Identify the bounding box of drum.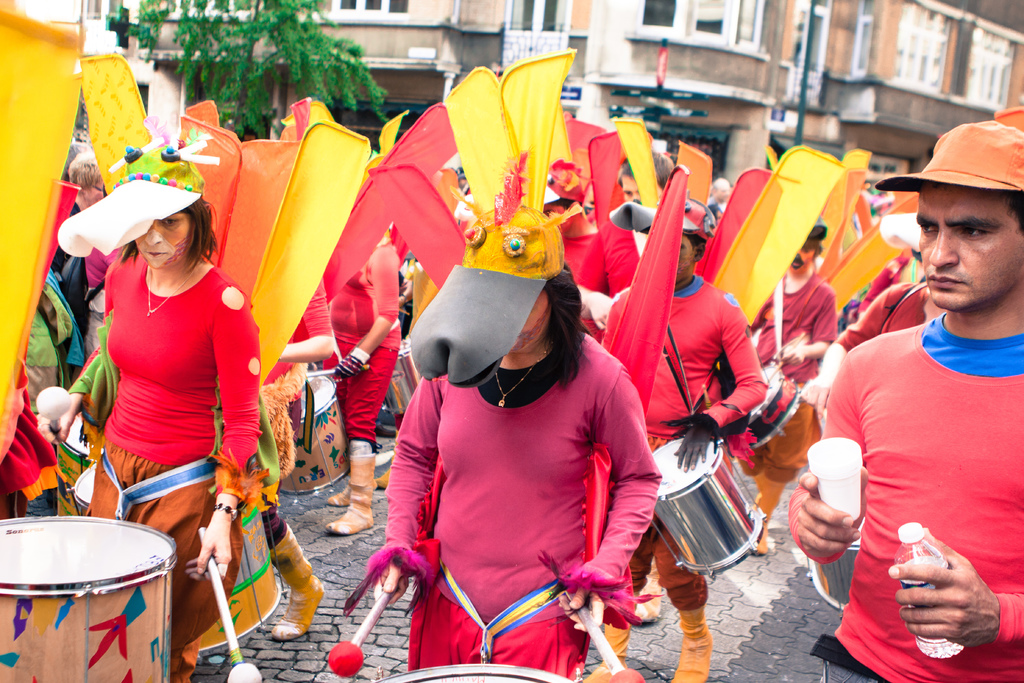
box=[278, 372, 350, 498].
